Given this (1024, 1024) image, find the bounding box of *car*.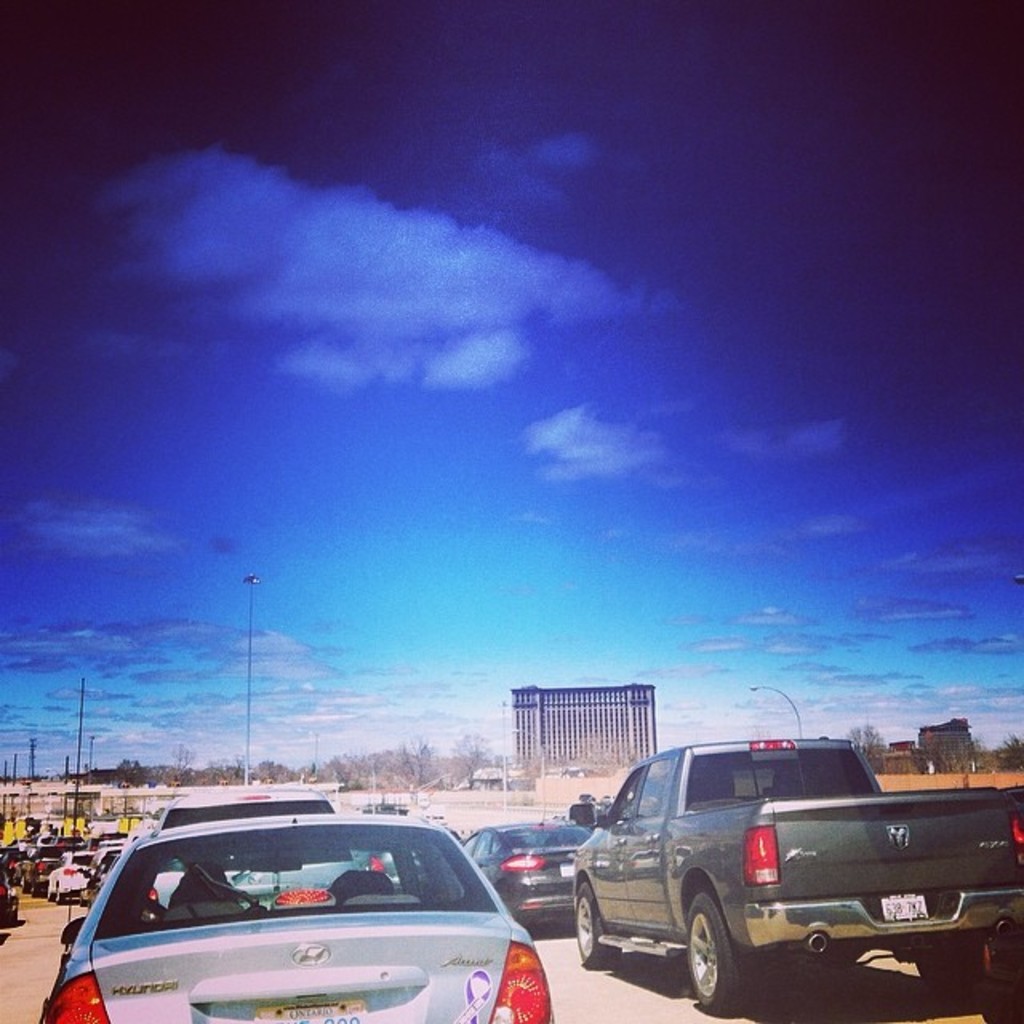
454, 822, 597, 931.
